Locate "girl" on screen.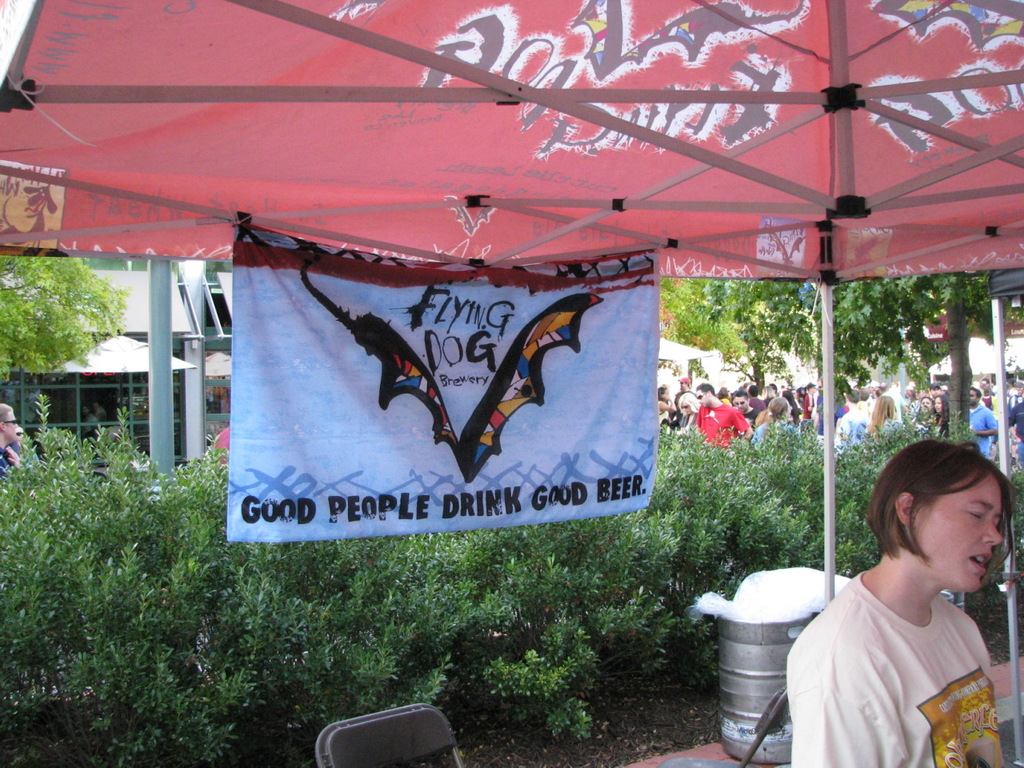
On screen at bbox=(669, 386, 701, 438).
